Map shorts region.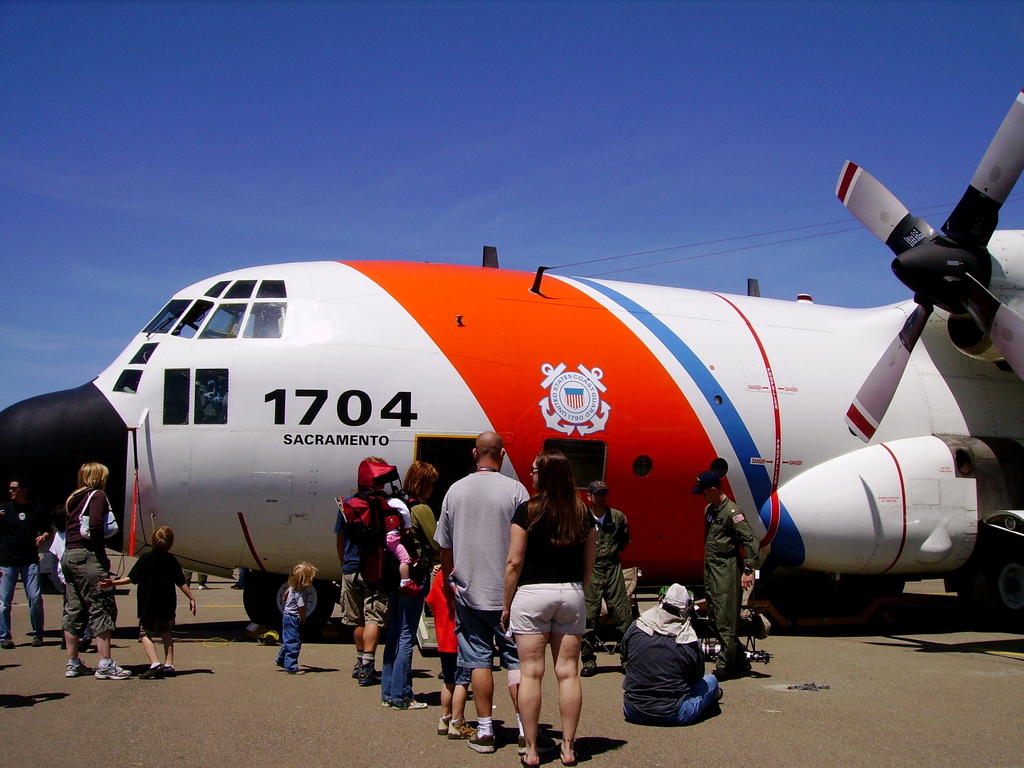
Mapped to Rect(339, 569, 387, 631).
